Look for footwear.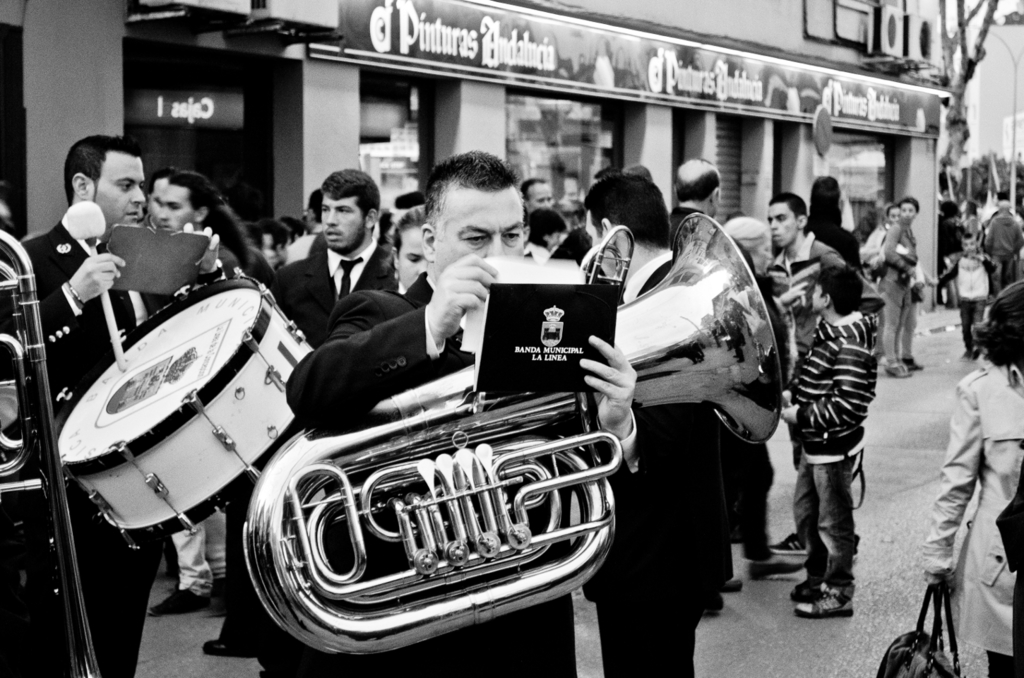
Found: <box>152,586,211,617</box>.
